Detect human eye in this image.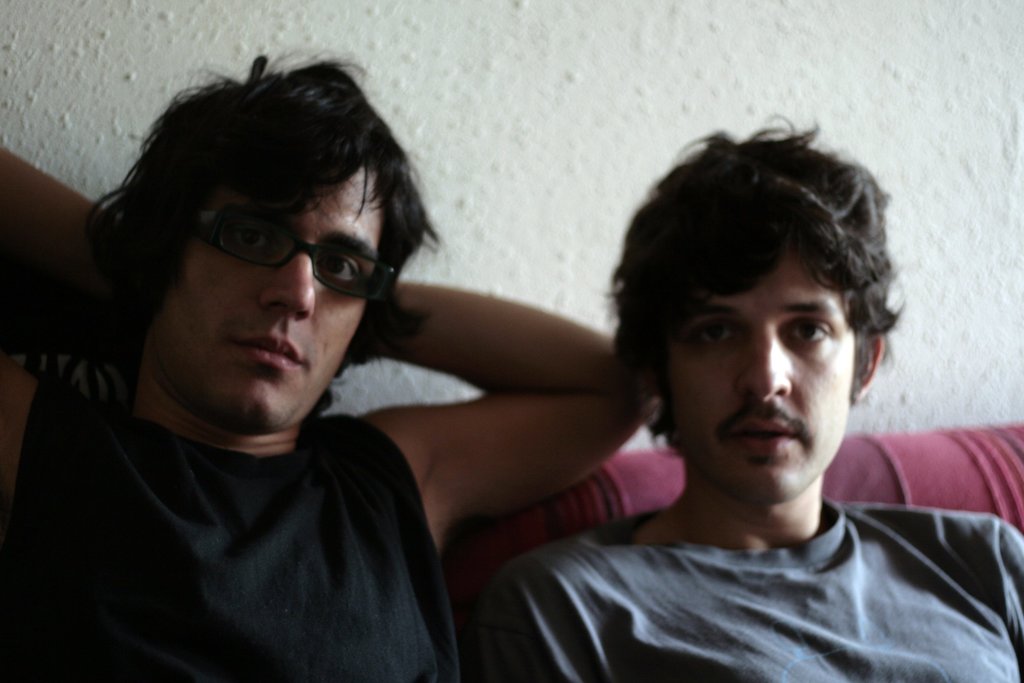
Detection: [691, 318, 740, 352].
